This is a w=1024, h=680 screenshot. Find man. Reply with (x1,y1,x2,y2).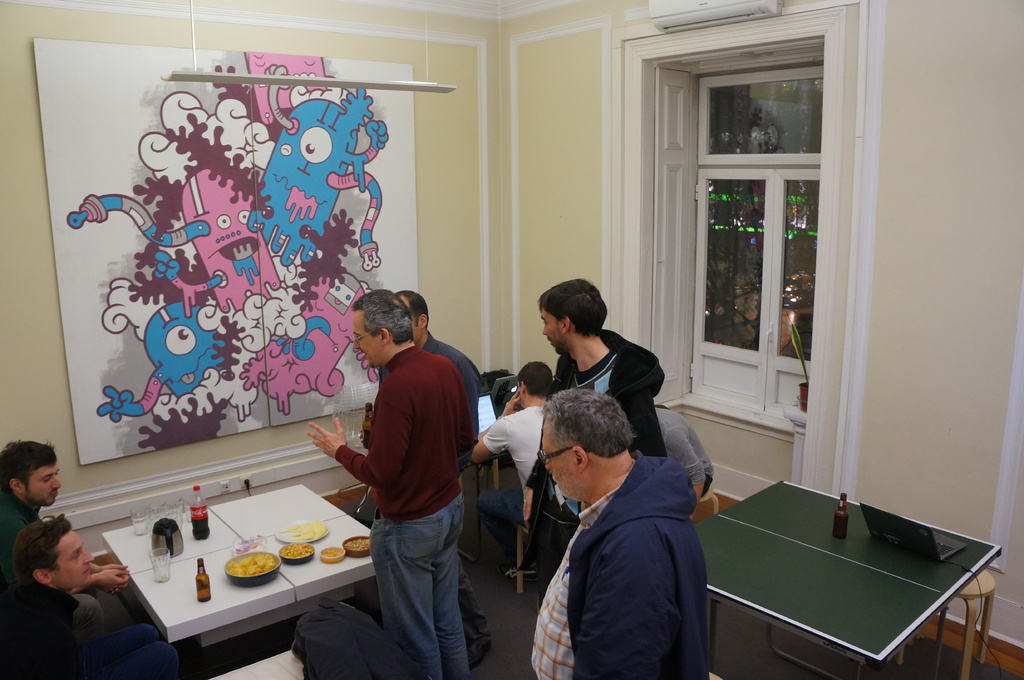
(381,285,482,668).
